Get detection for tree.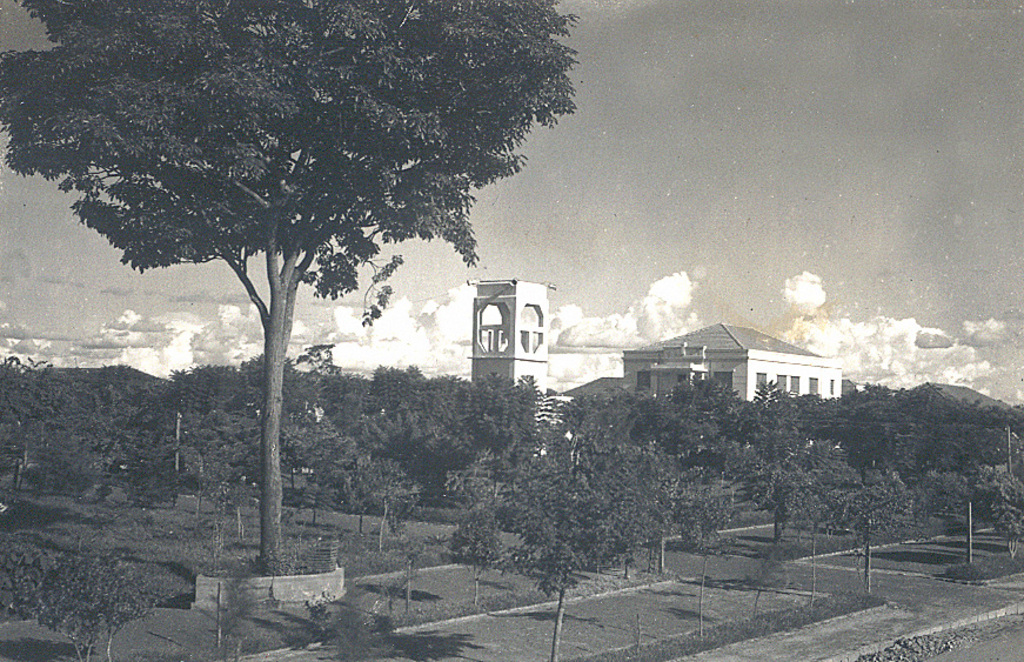
Detection: Rect(633, 390, 669, 453).
